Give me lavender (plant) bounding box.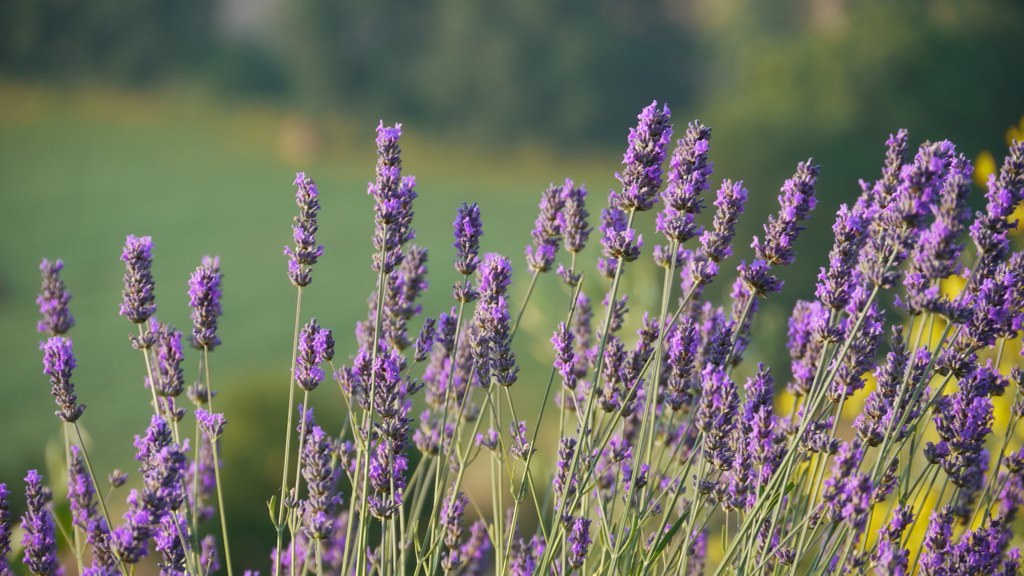
pyautogui.locateOnScreen(109, 231, 207, 537).
